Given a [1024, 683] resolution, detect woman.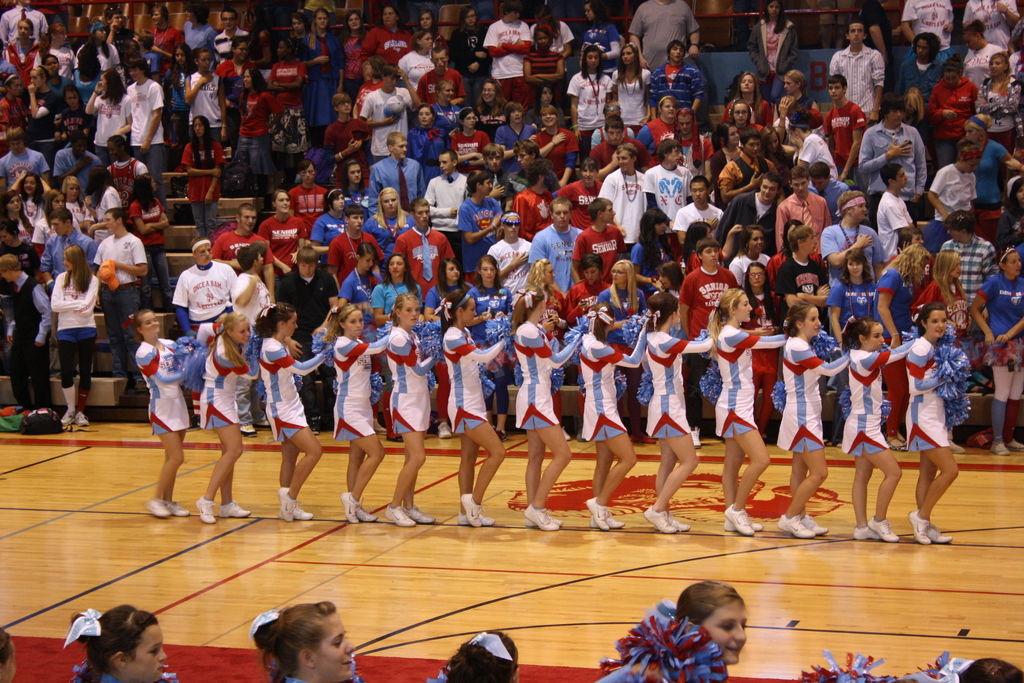
box(0, 186, 33, 239).
